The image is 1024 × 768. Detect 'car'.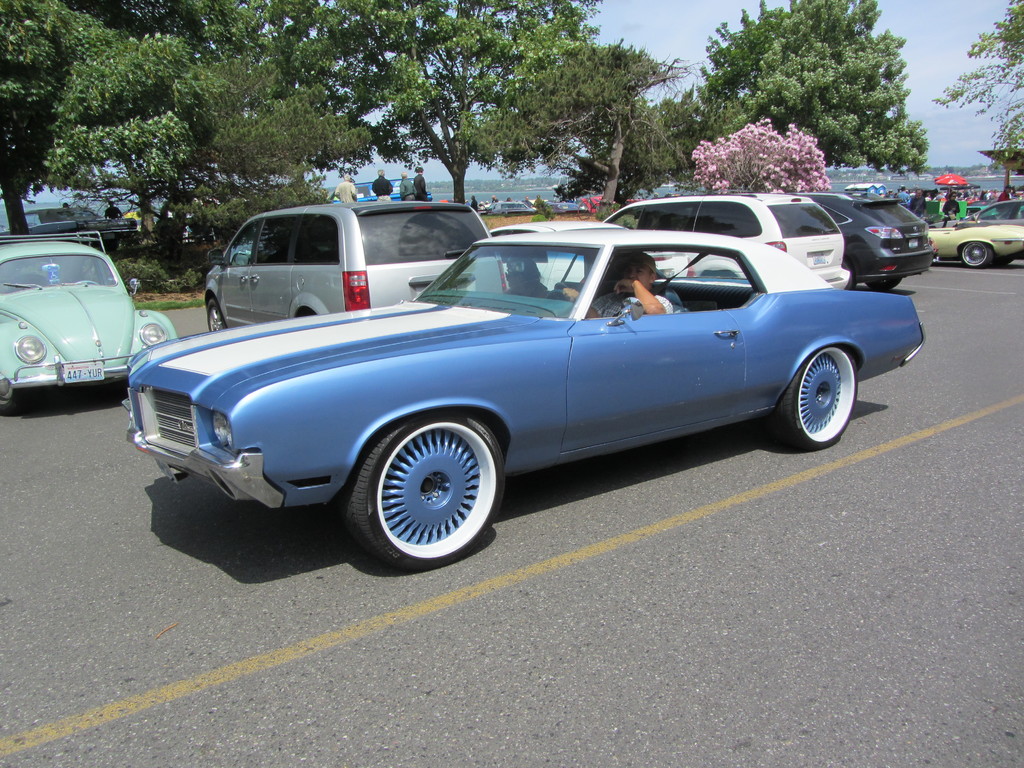
Detection: bbox=(483, 201, 536, 217).
